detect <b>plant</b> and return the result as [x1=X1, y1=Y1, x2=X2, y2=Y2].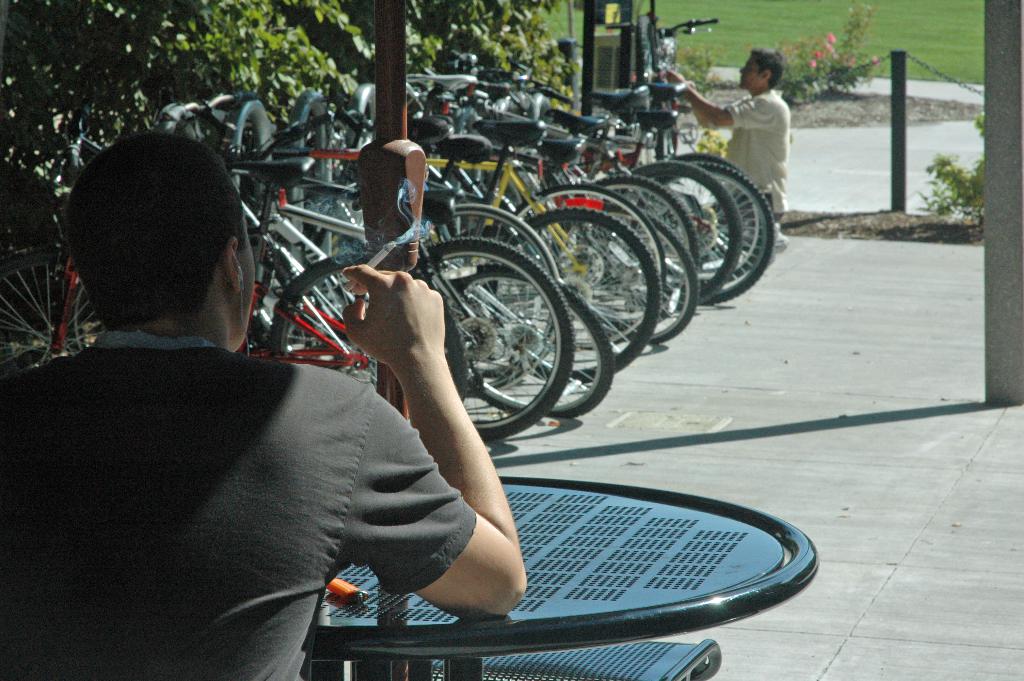
[x1=698, y1=122, x2=732, y2=161].
